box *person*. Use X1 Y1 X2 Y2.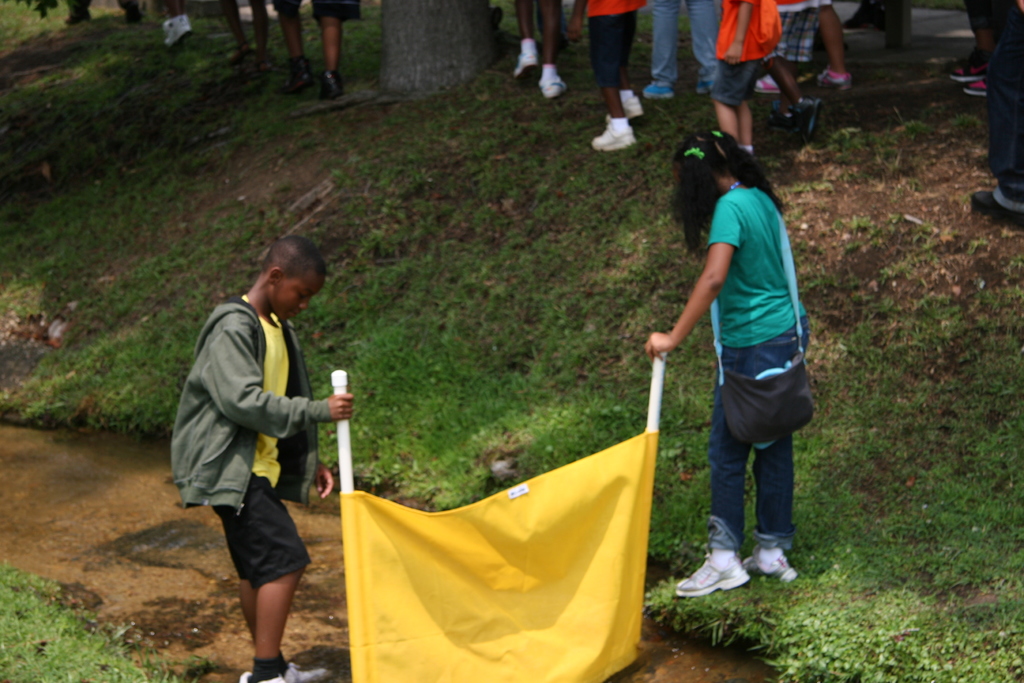
514 0 572 104.
